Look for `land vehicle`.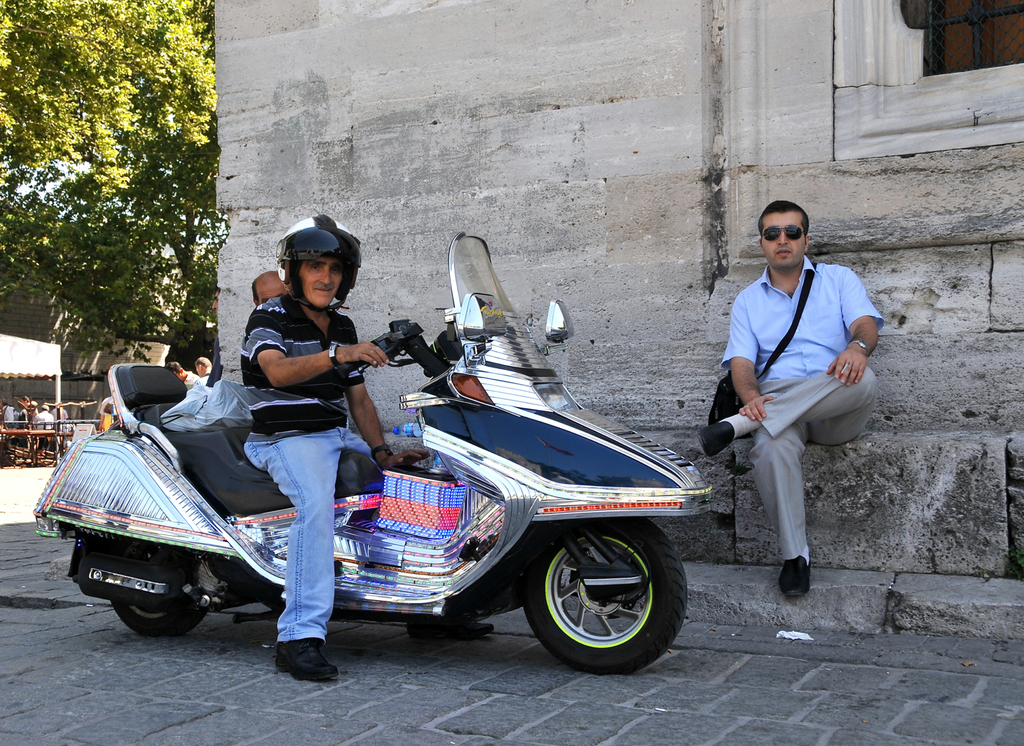
Found: {"left": 24, "top": 223, "right": 724, "bottom": 677}.
